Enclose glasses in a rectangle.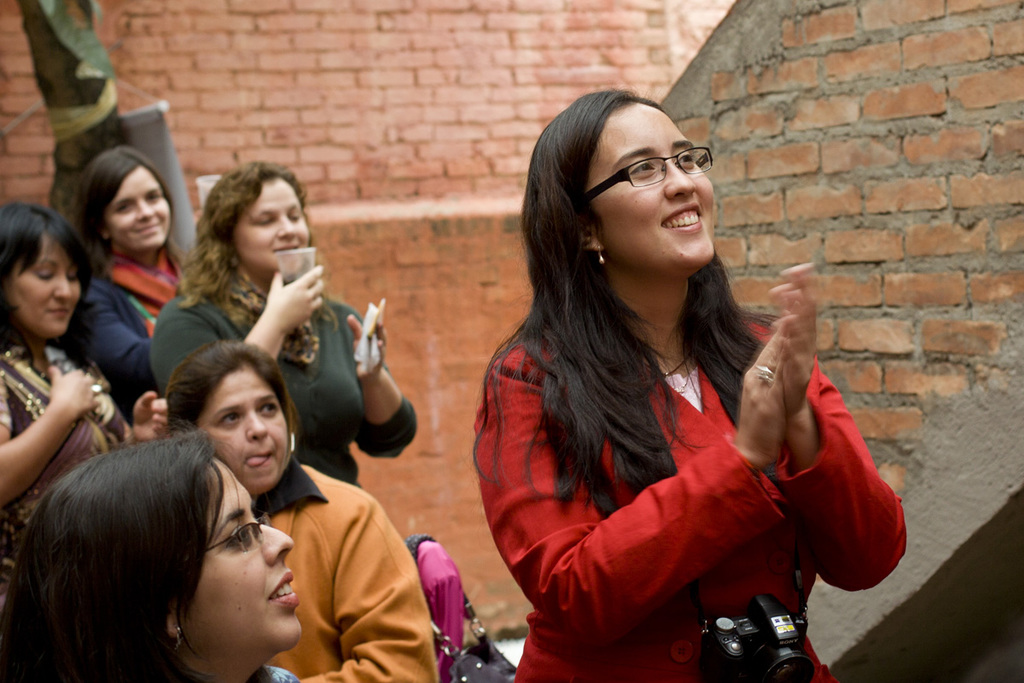
[590,143,718,200].
